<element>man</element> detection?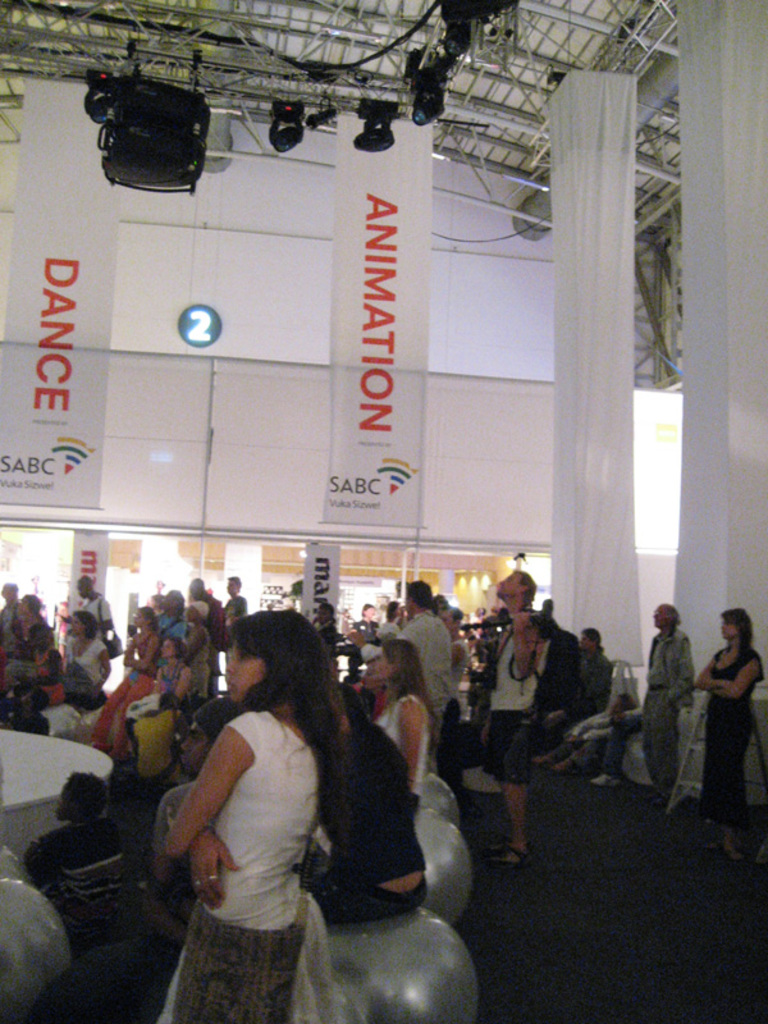
x1=10 y1=769 x2=154 y2=937
